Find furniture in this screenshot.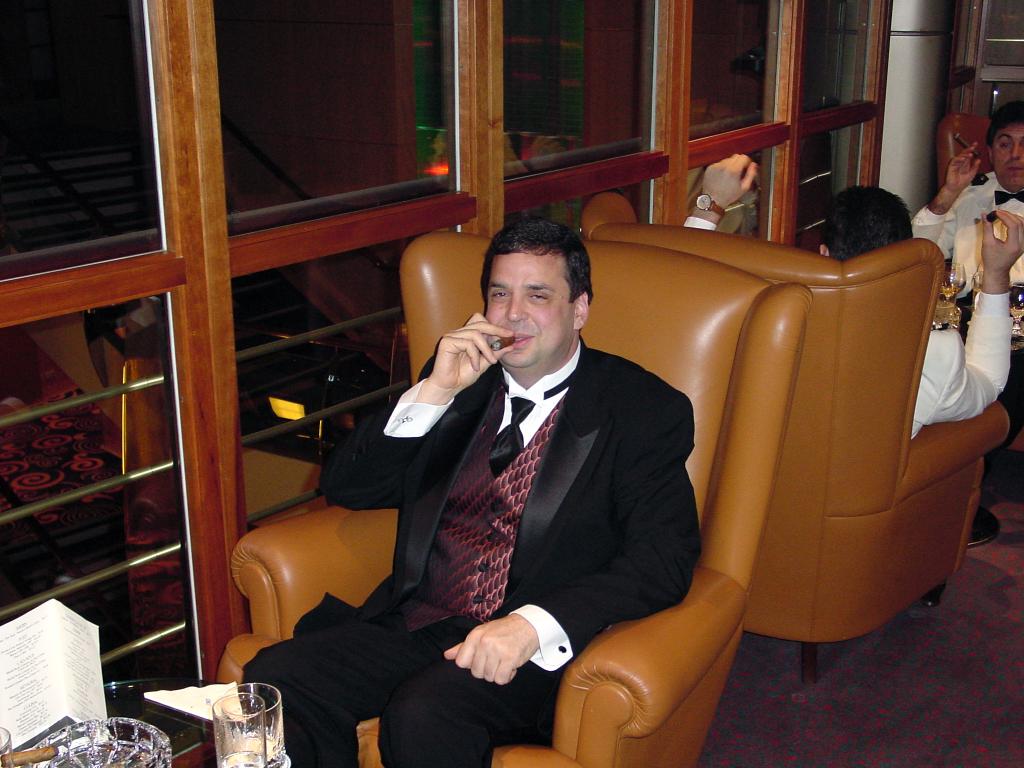
The bounding box for furniture is 935, 114, 1023, 450.
